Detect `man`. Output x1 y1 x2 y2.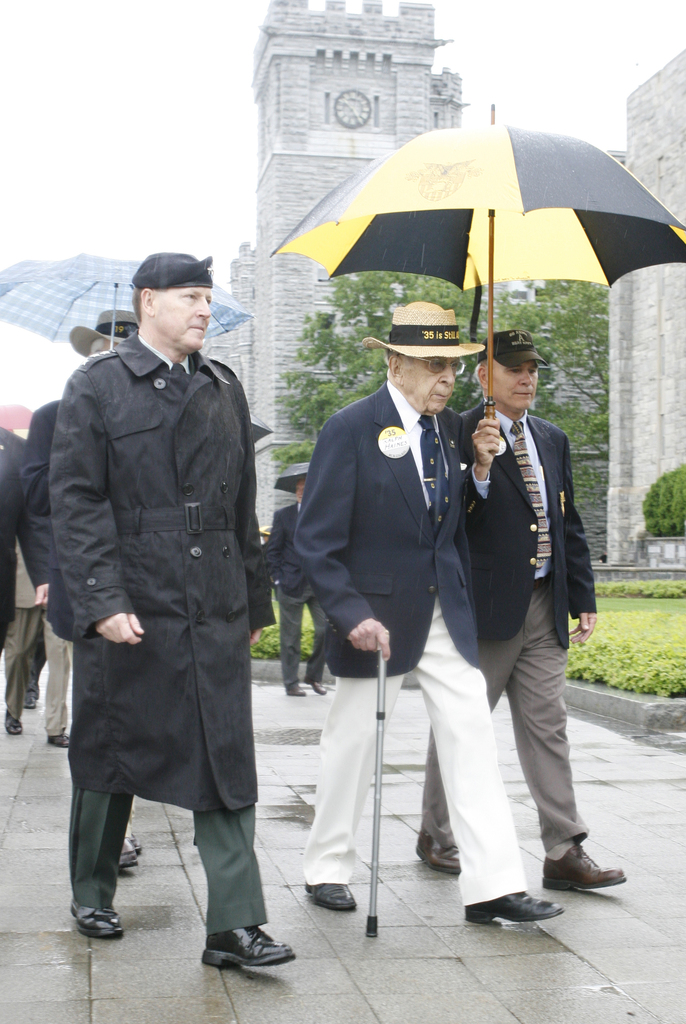
409 329 626 896.
